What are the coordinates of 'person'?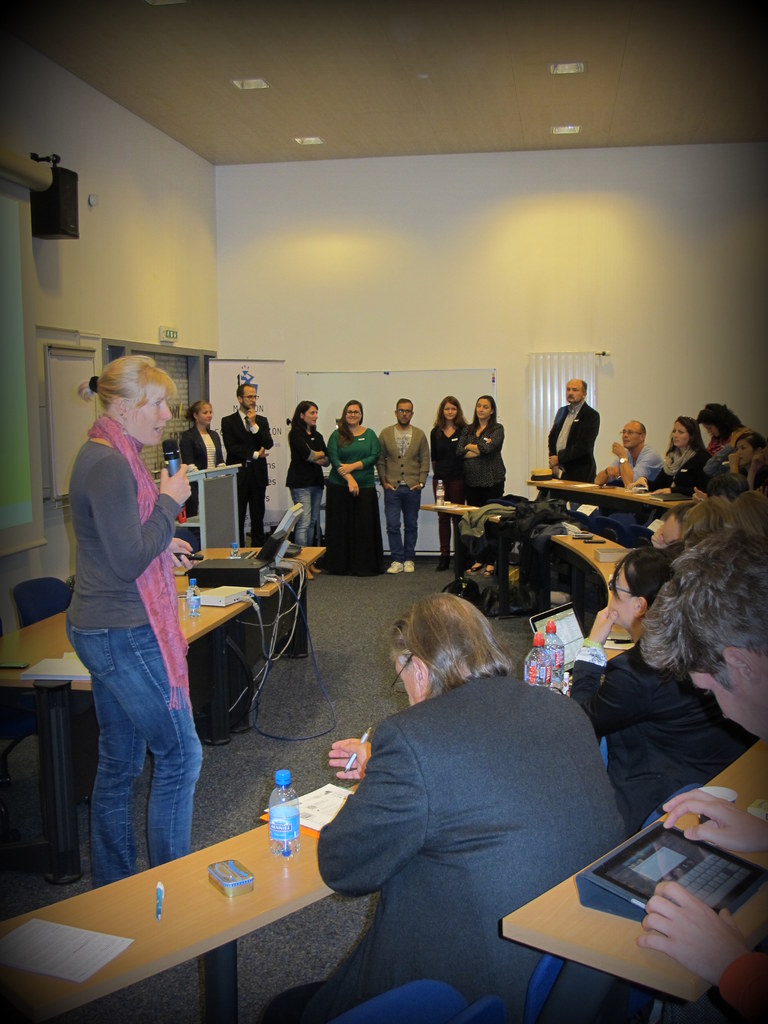
locate(54, 301, 209, 929).
